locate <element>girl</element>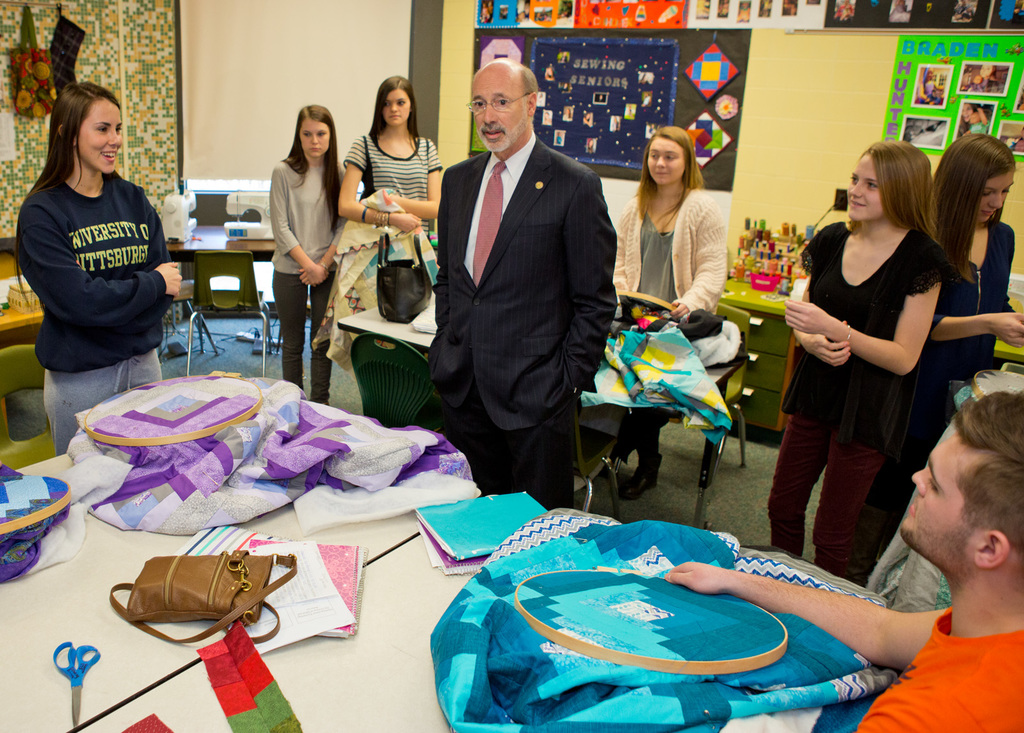
bbox=[863, 127, 1023, 590]
